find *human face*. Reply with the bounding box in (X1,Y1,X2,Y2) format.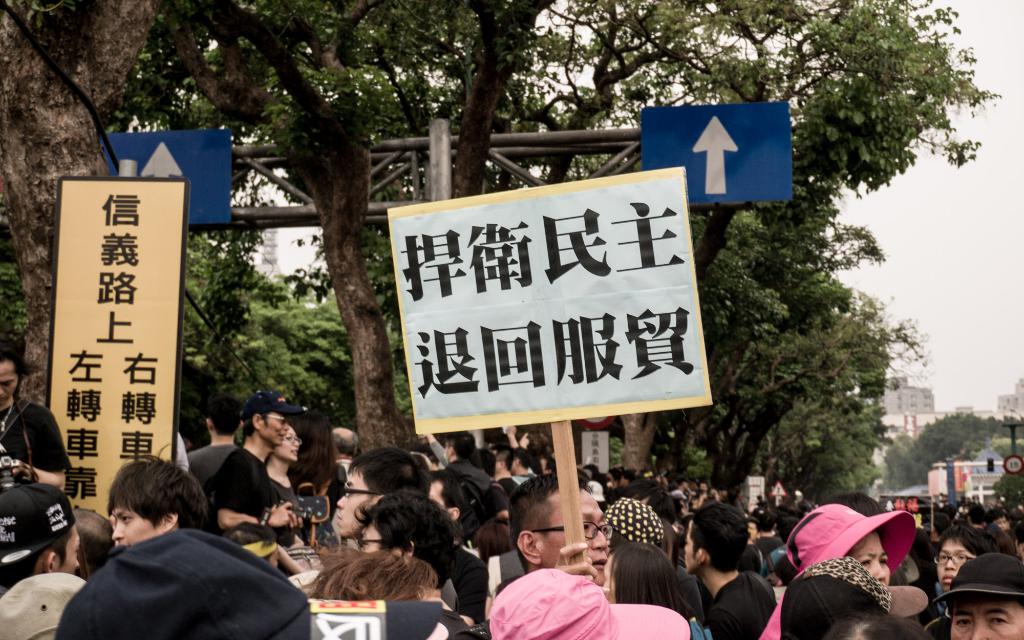
(947,597,1023,639).
